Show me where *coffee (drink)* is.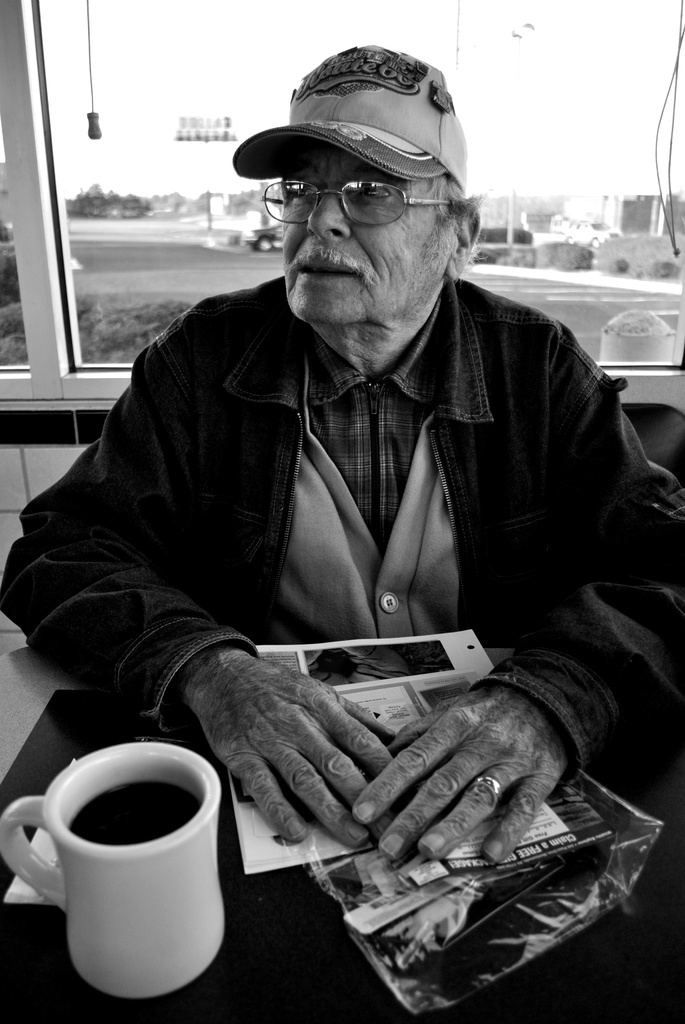
*coffee (drink)* is at <box>67,778,203,846</box>.
